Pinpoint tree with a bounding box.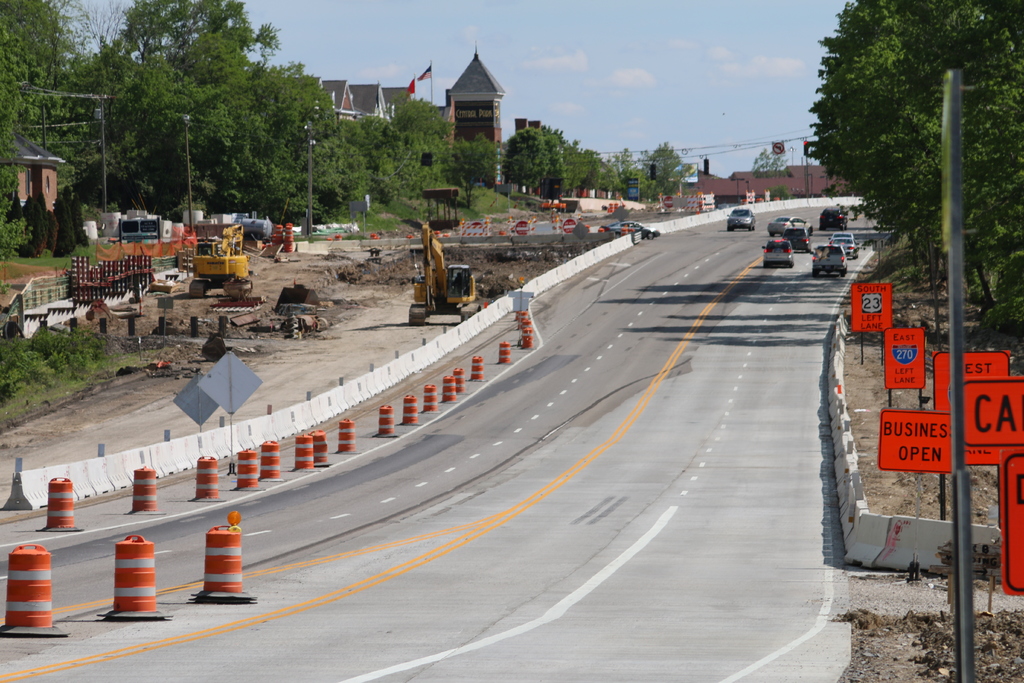
748:147:791:179.
